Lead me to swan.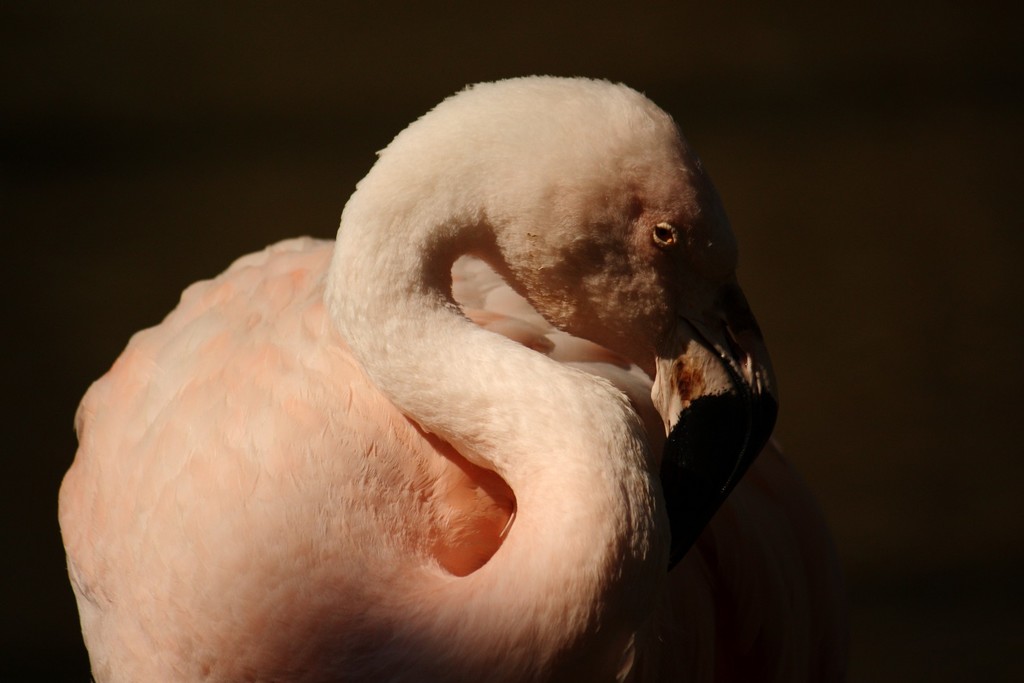
Lead to box=[0, 94, 806, 682].
